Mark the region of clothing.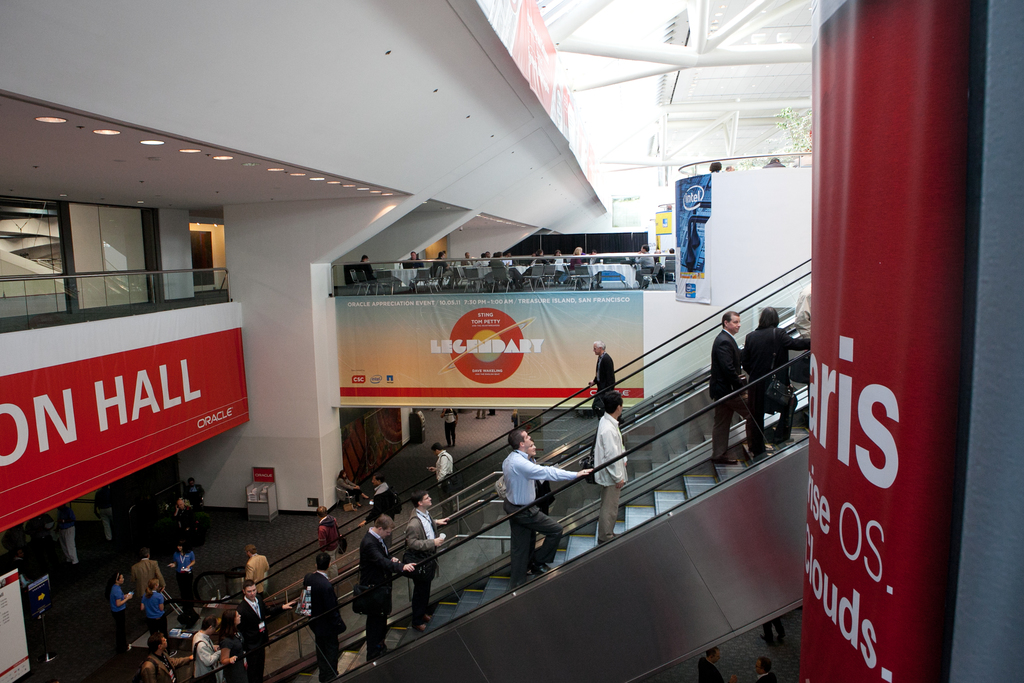
Region: 192, 627, 221, 682.
